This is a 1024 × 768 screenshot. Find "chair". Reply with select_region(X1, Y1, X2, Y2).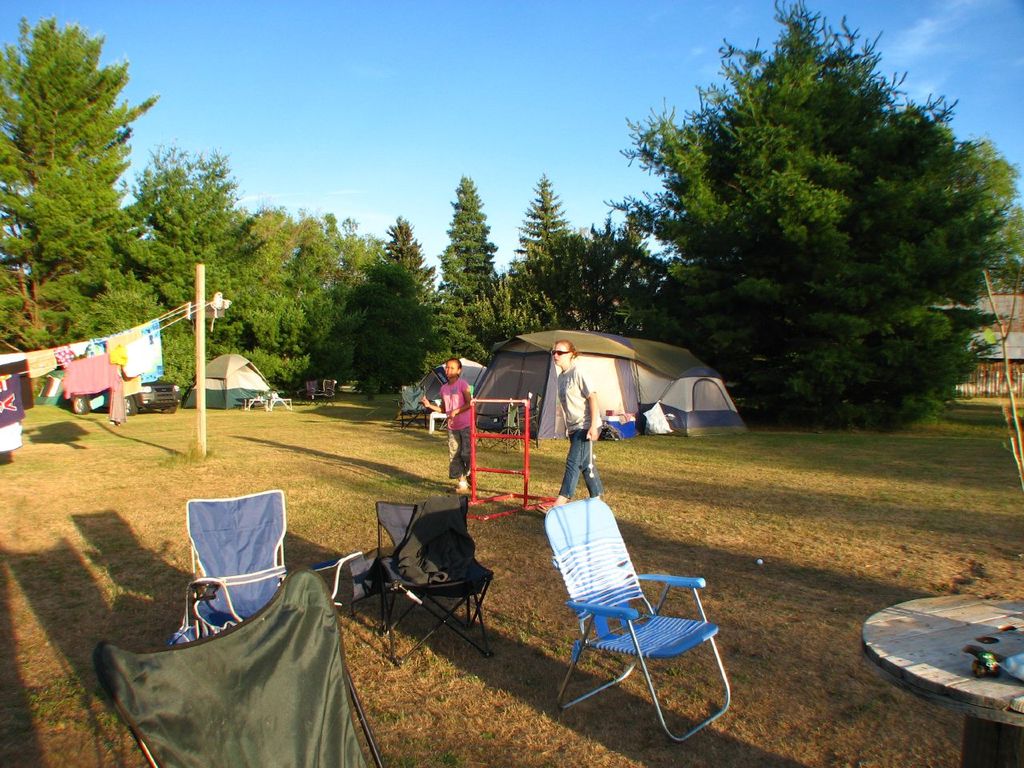
select_region(538, 481, 738, 750).
